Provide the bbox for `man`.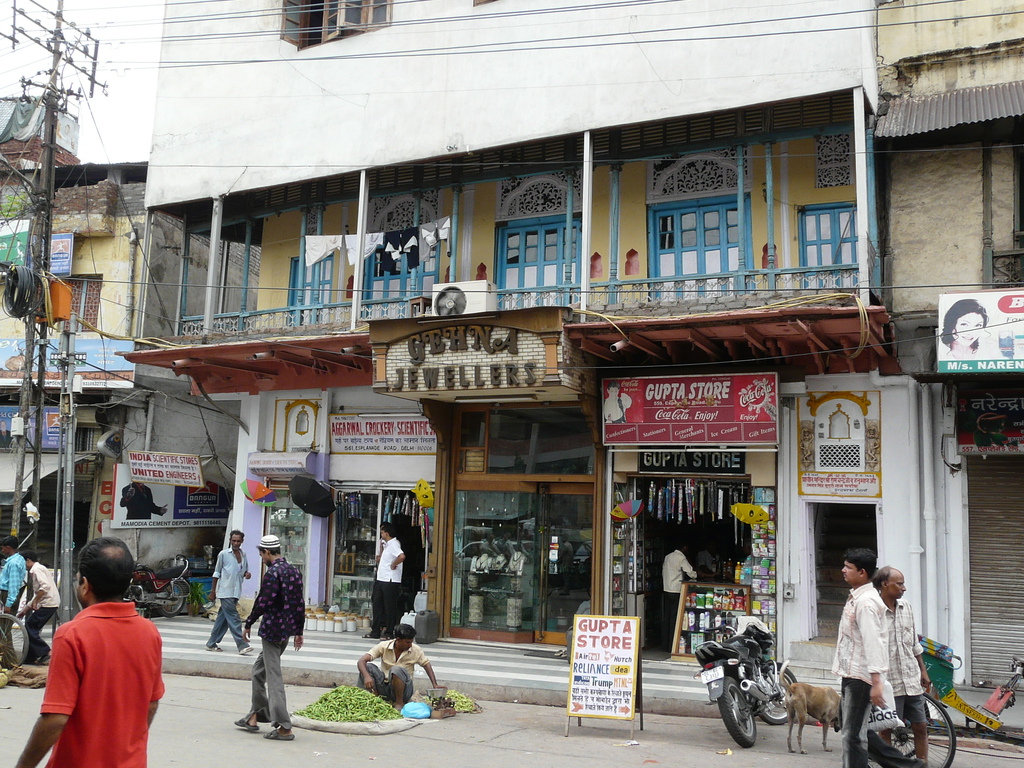
15, 552, 65, 668.
